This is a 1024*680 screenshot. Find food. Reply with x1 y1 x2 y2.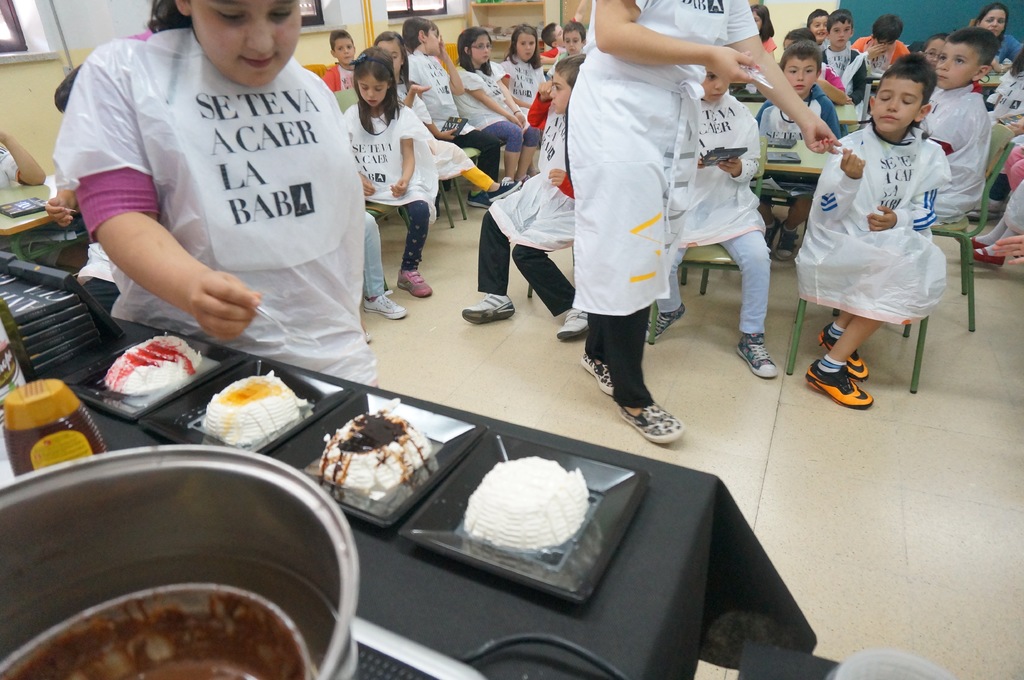
455 447 591 551.
